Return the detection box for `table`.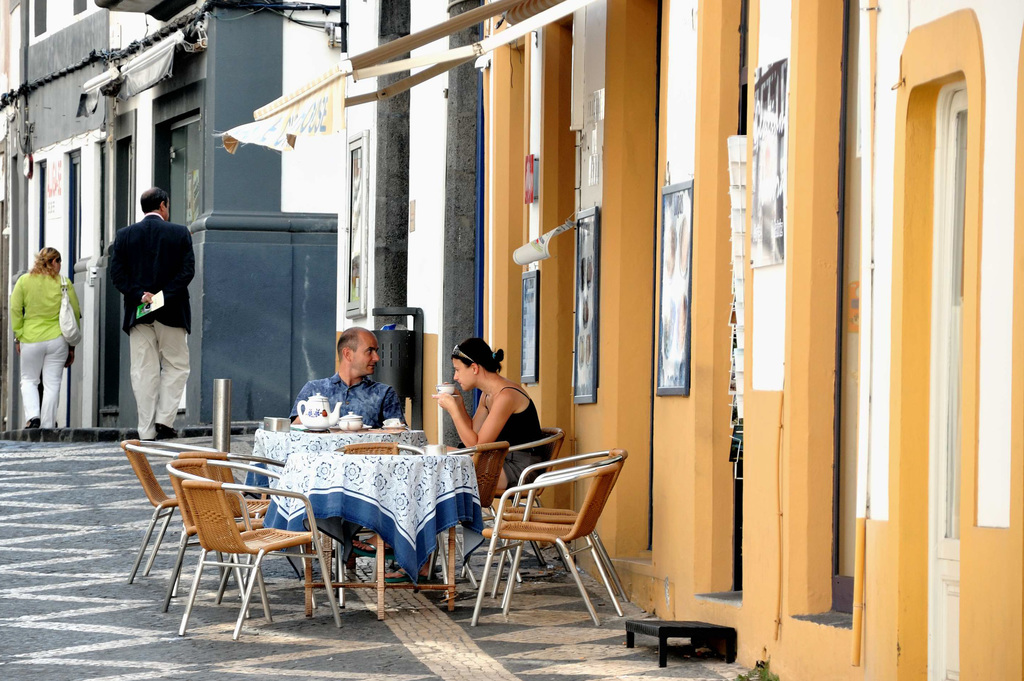
(left=259, top=423, right=475, bottom=605).
